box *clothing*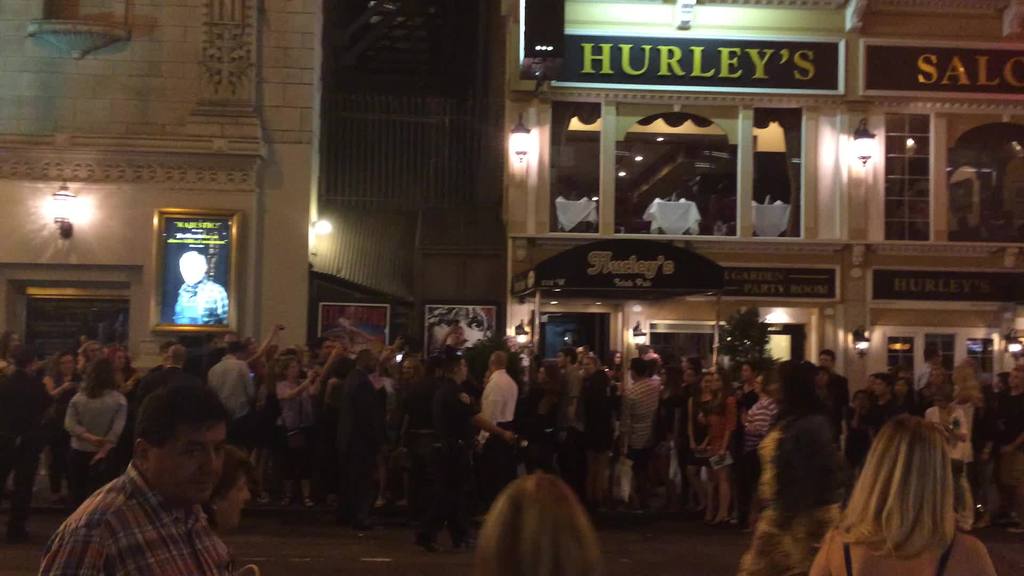
{"x1": 994, "y1": 389, "x2": 1023, "y2": 515}
